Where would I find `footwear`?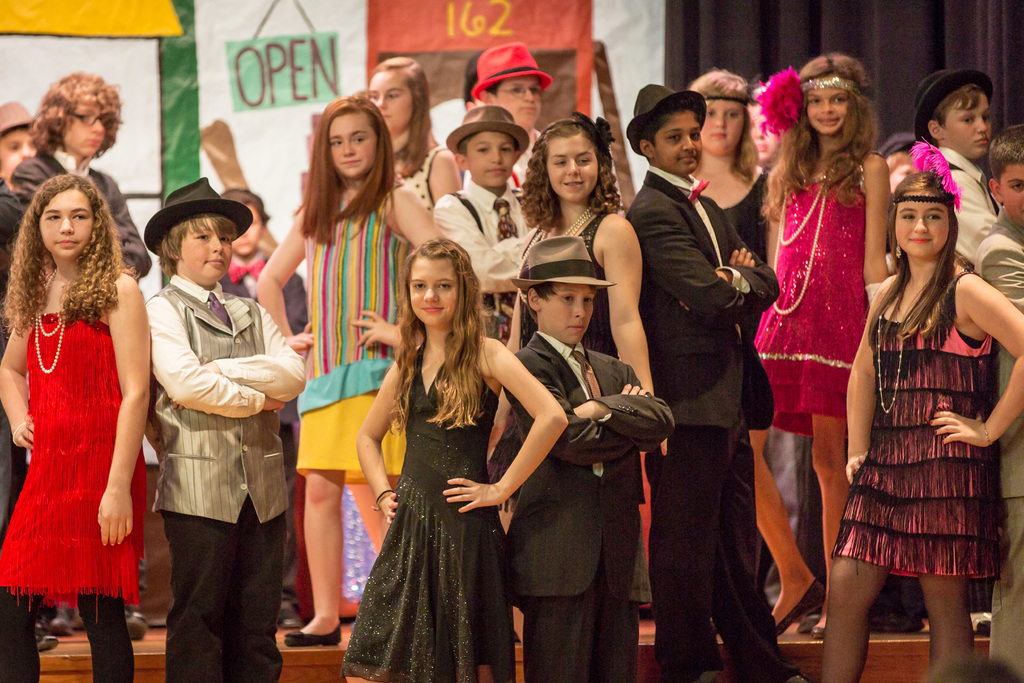
At box(36, 623, 55, 656).
